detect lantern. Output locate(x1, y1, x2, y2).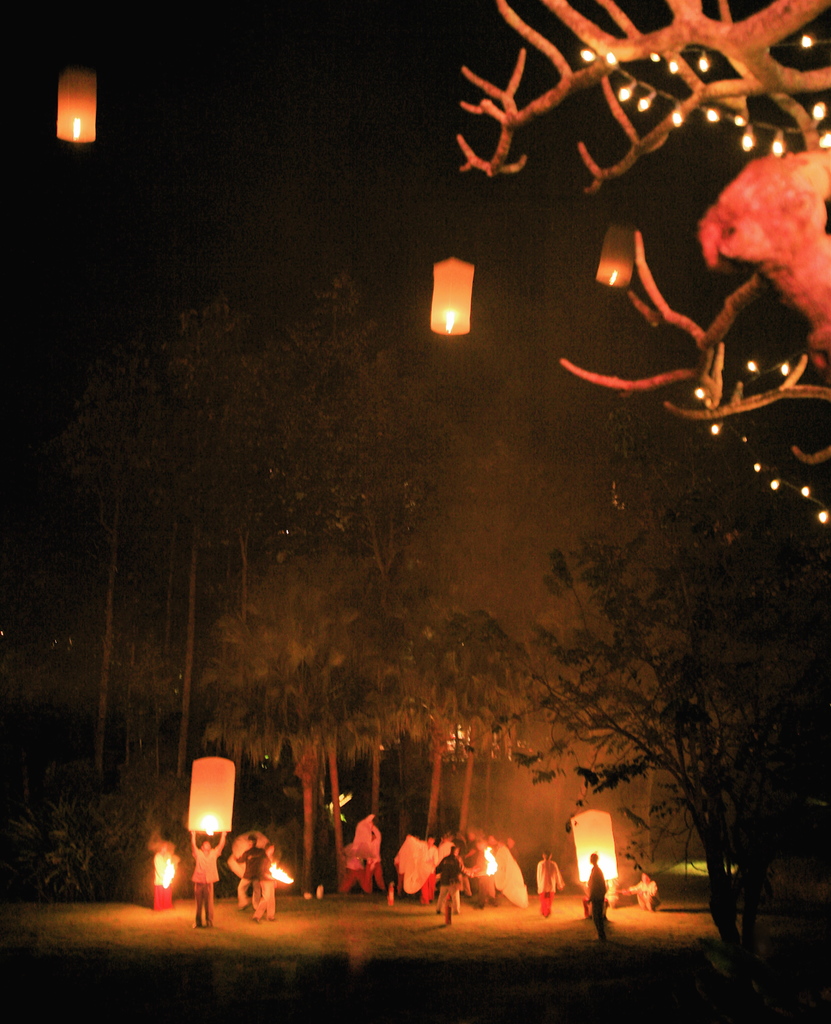
locate(188, 757, 230, 836).
